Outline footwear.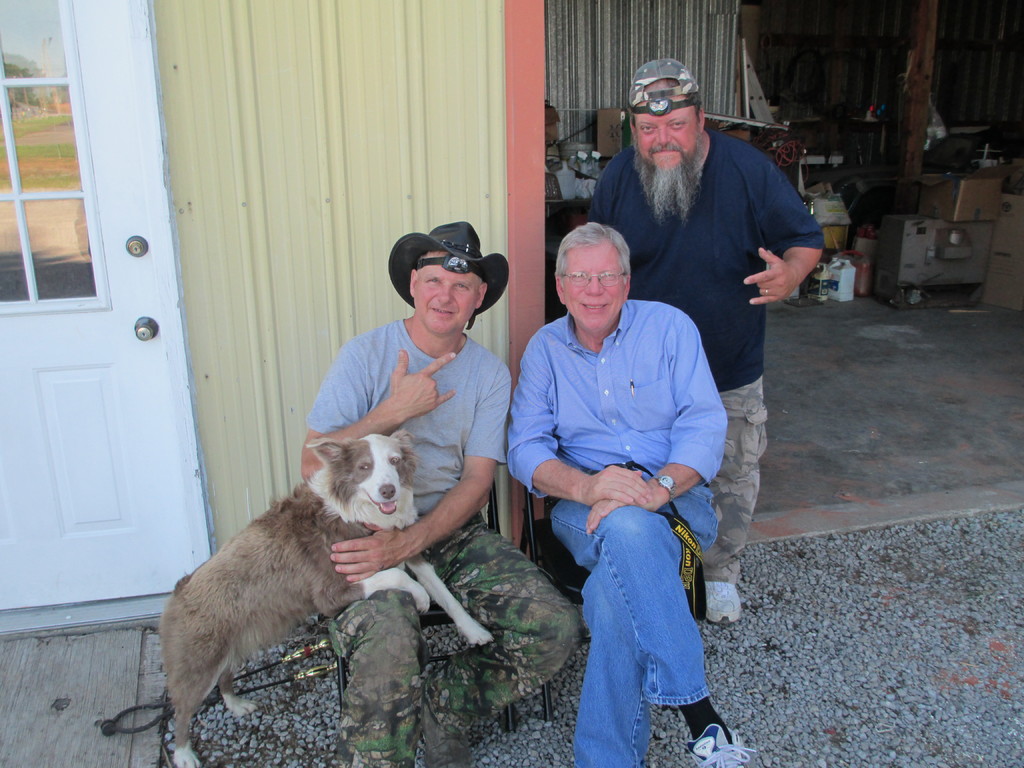
Outline: bbox=(705, 580, 742, 626).
